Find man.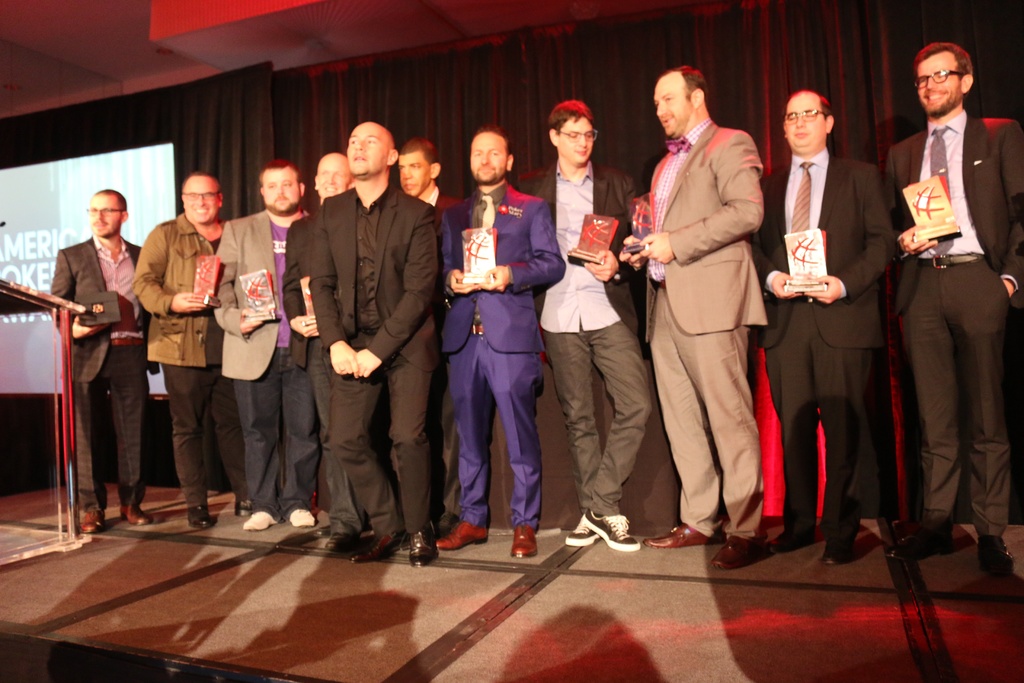
crop(308, 118, 438, 573).
